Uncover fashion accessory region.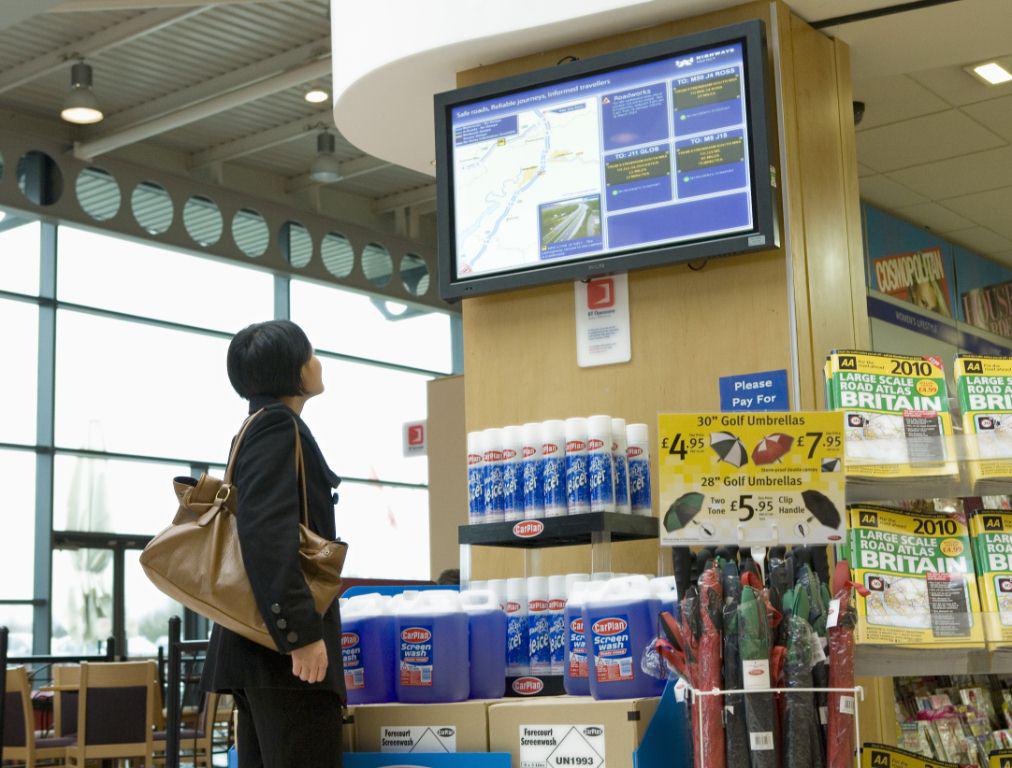
Uncovered: <bbox>142, 408, 351, 657</bbox>.
